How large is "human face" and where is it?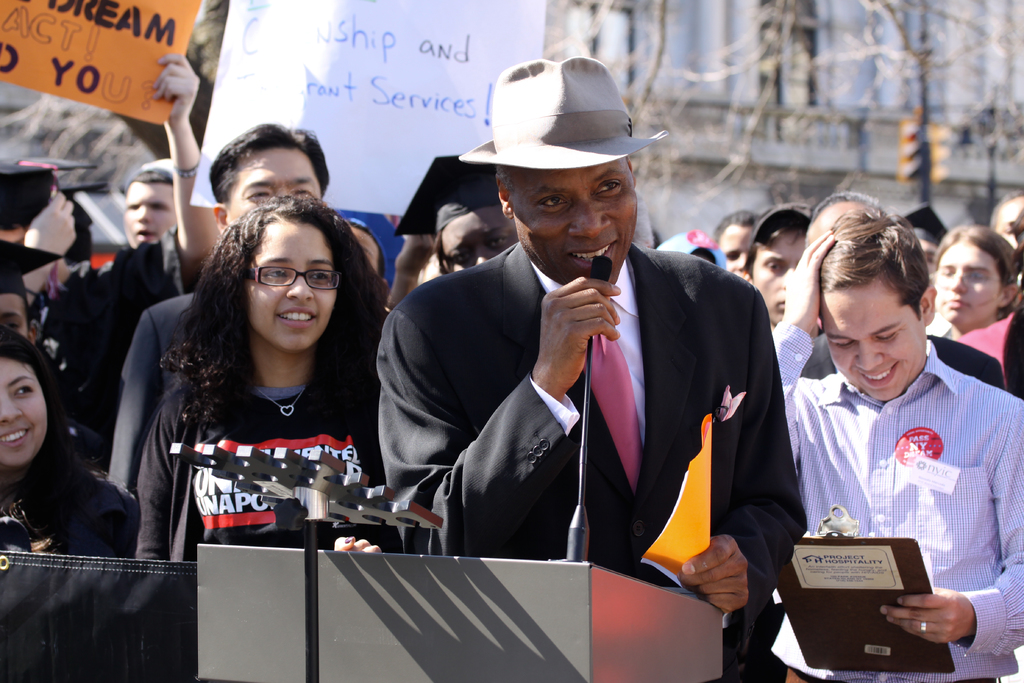
Bounding box: [717, 226, 756, 277].
